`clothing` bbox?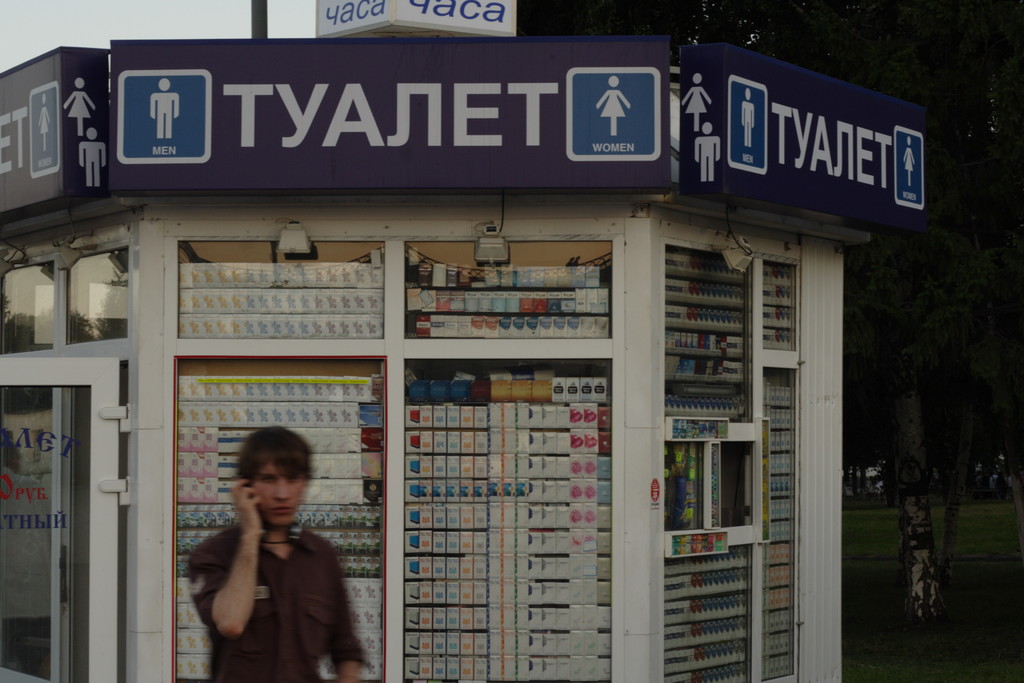
[186,476,351,678]
